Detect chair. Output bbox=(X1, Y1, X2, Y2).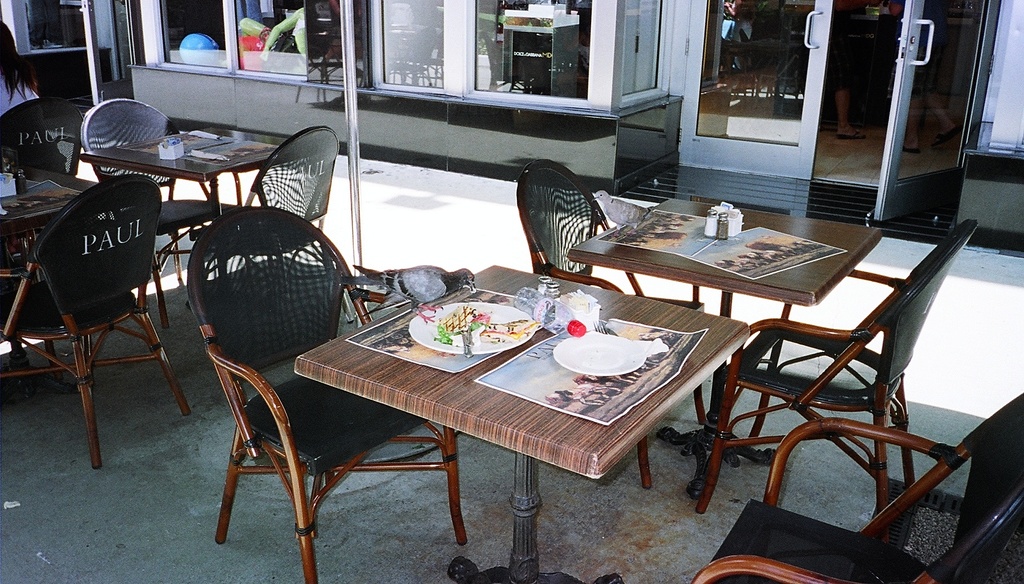
bbox=(696, 391, 1023, 583).
